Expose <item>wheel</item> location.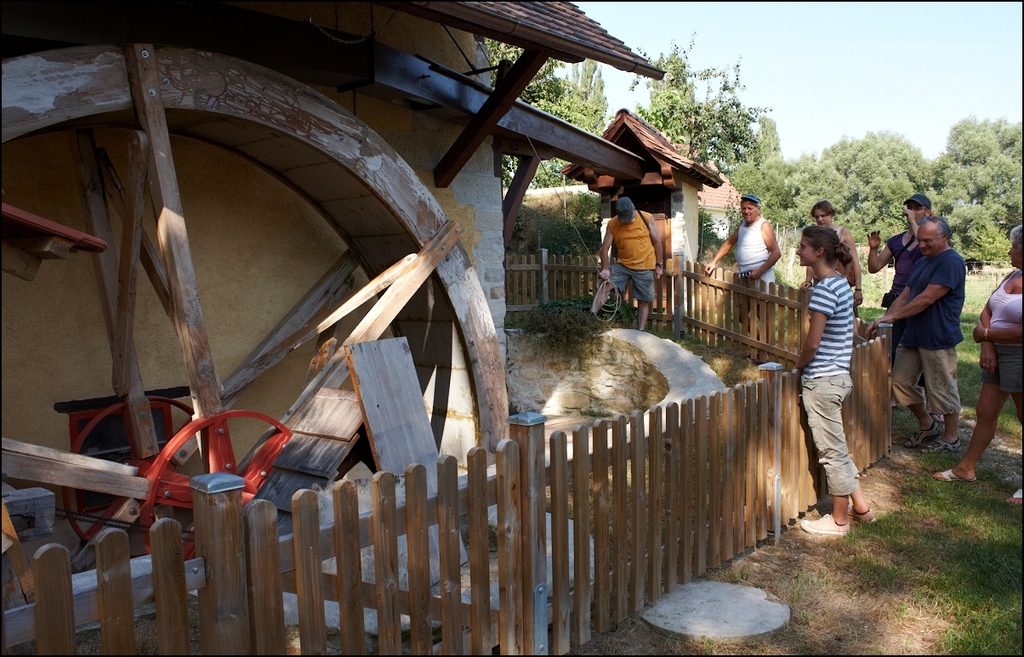
Exposed at x1=0, y1=42, x2=504, y2=571.
